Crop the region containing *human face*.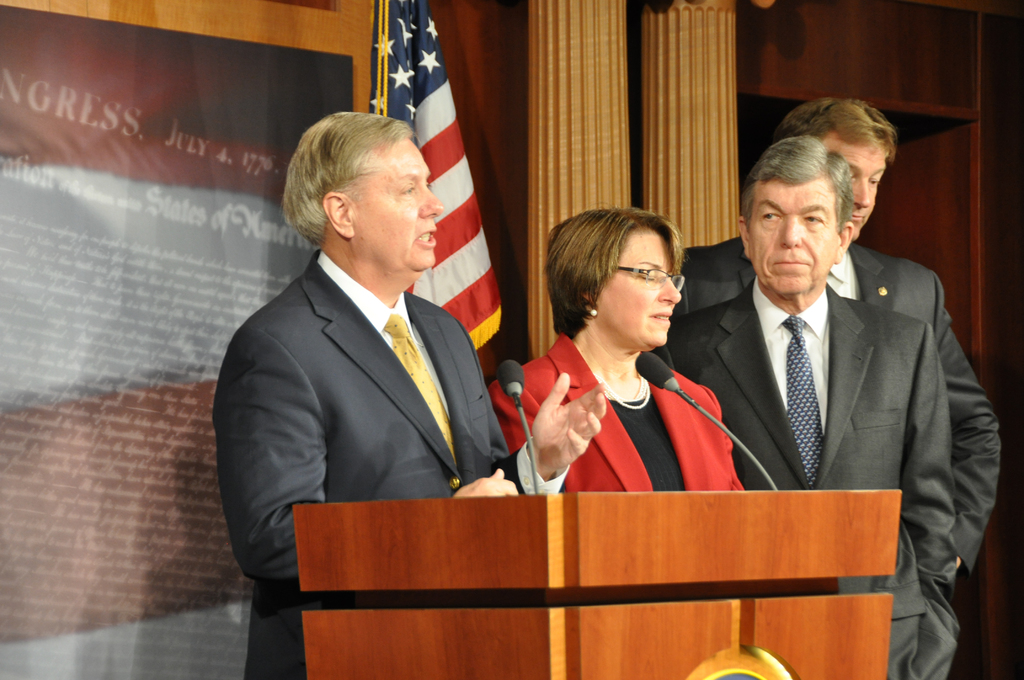
Crop region: box=[748, 177, 829, 292].
